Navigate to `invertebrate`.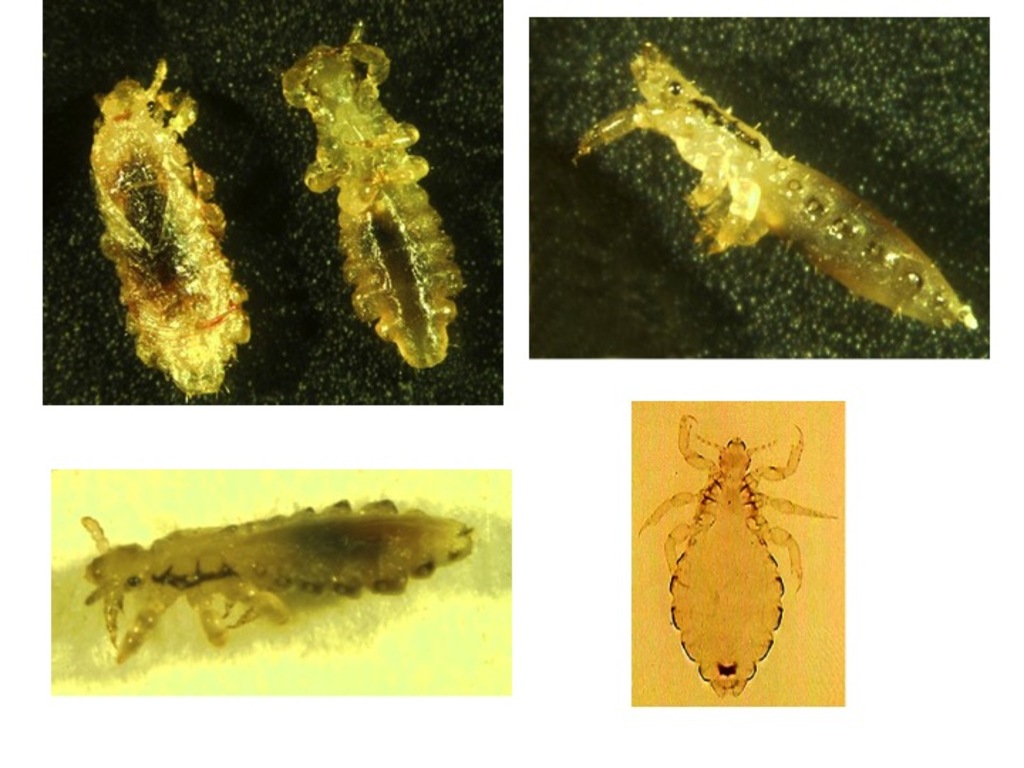
Navigation target: 576 40 977 336.
